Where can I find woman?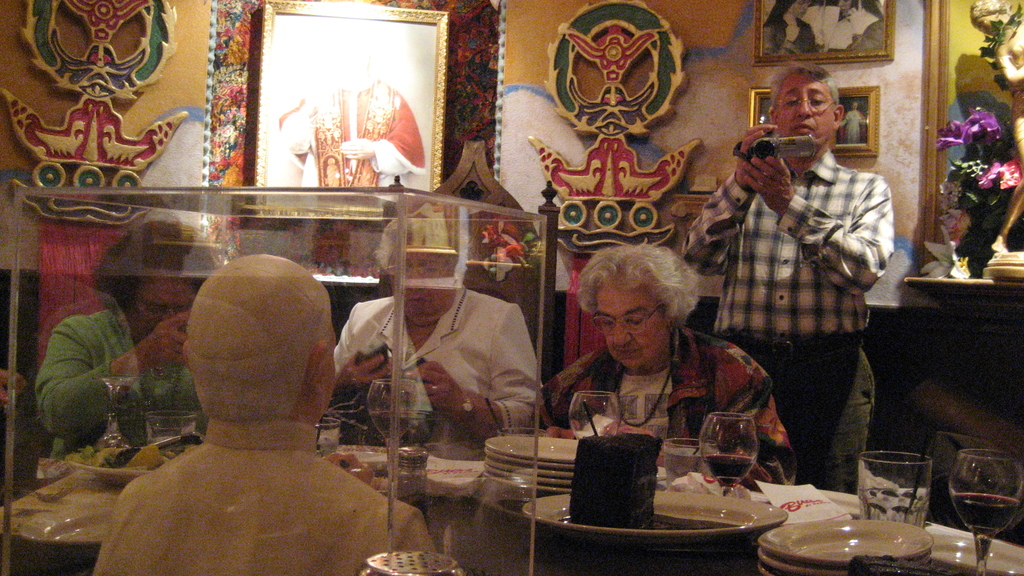
You can find it at select_region(821, 0, 885, 51).
